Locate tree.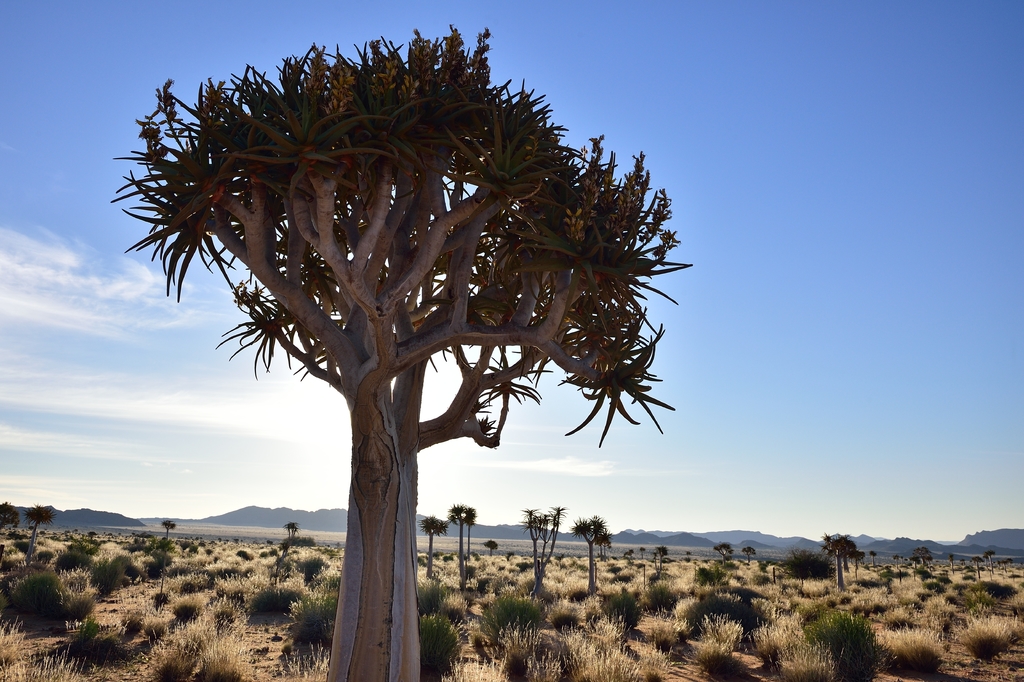
Bounding box: <bbox>0, 502, 19, 538</bbox>.
